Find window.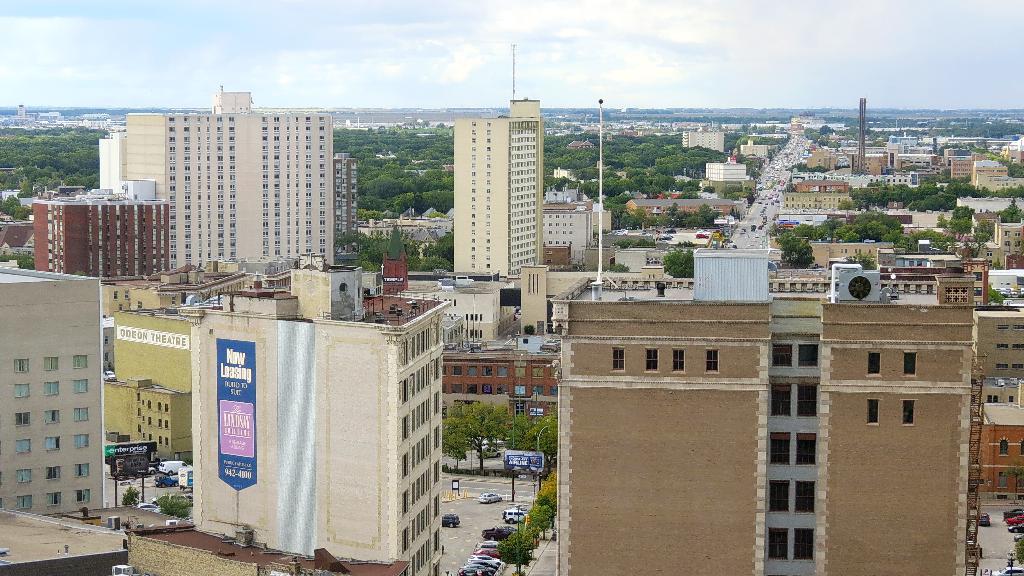
[706,345,719,373].
